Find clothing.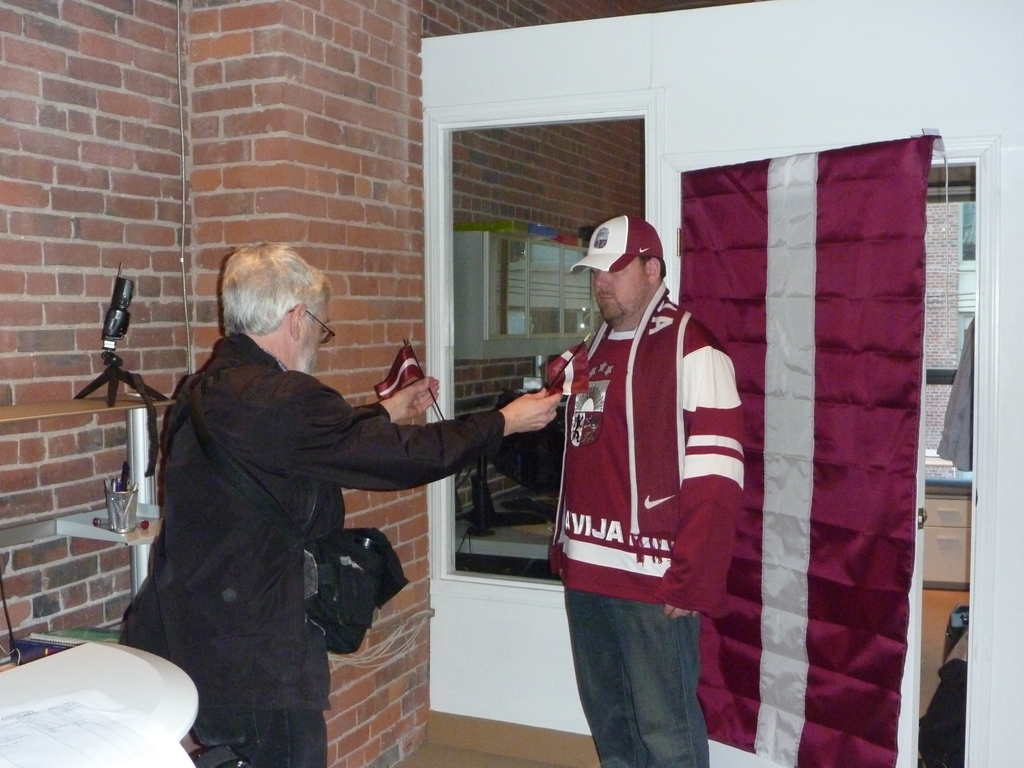
(110,323,511,767).
